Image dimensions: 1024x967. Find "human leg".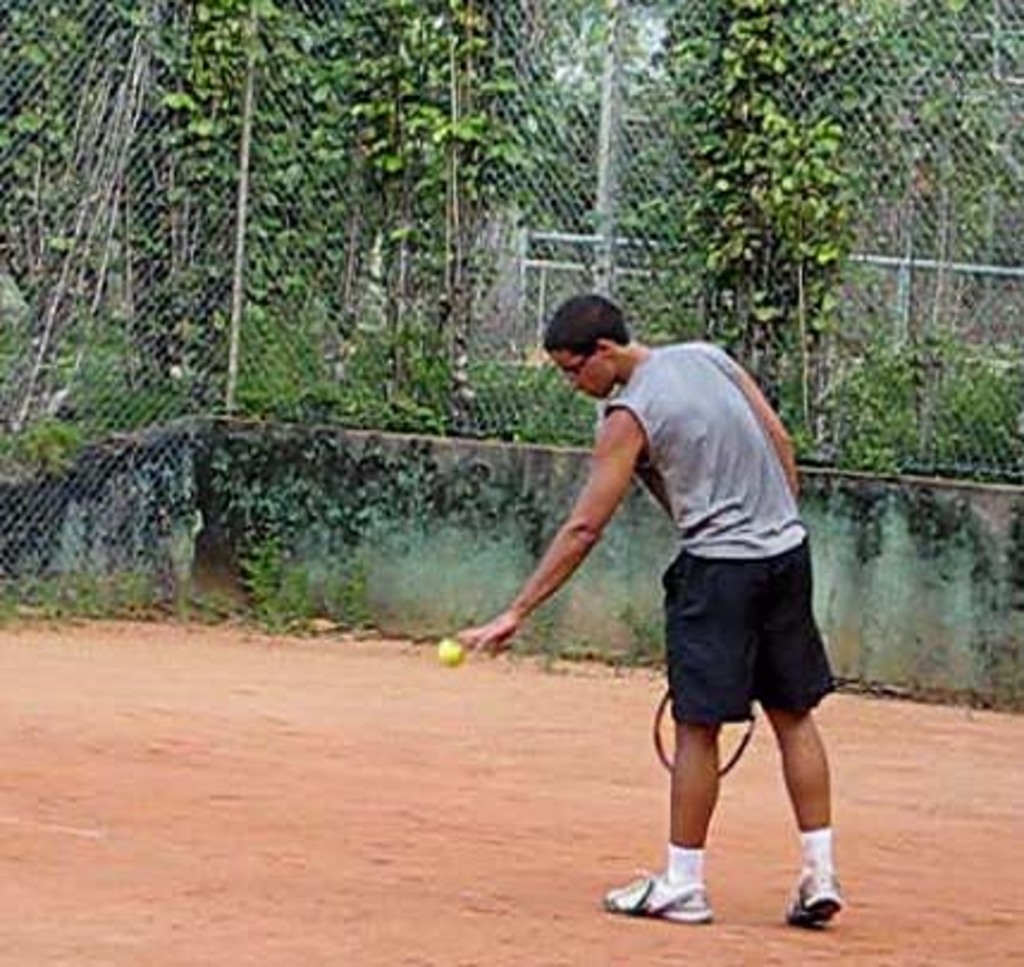
602, 544, 735, 917.
